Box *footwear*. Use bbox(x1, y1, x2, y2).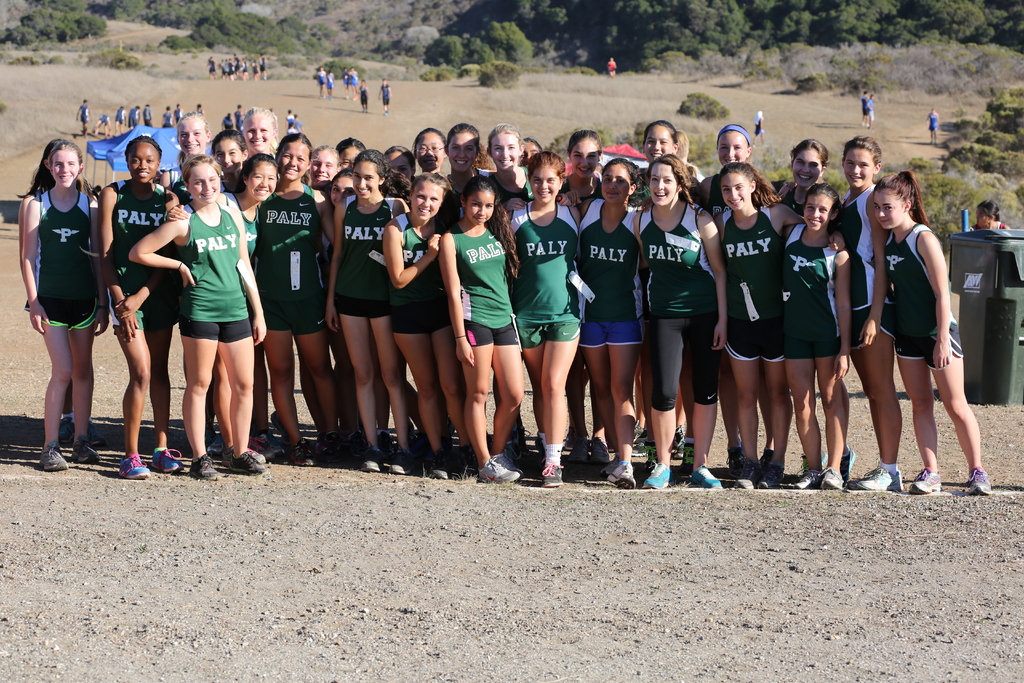
bbox(732, 457, 764, 489).
